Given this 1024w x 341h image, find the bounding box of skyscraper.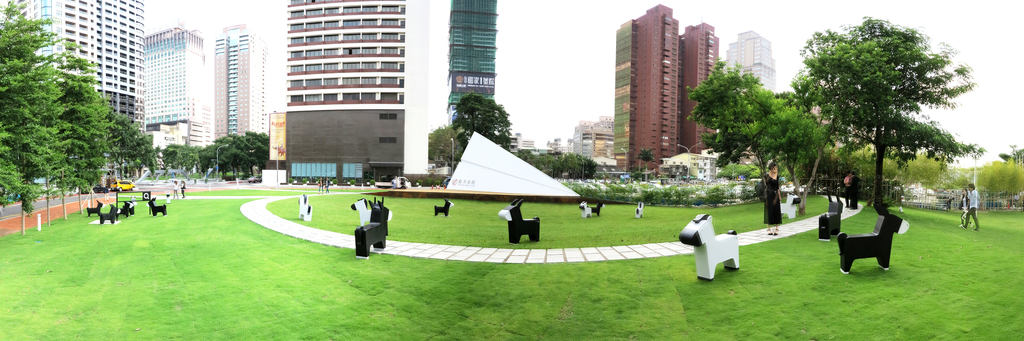
(x1=0, y1=0, x2=147, y2=143).
